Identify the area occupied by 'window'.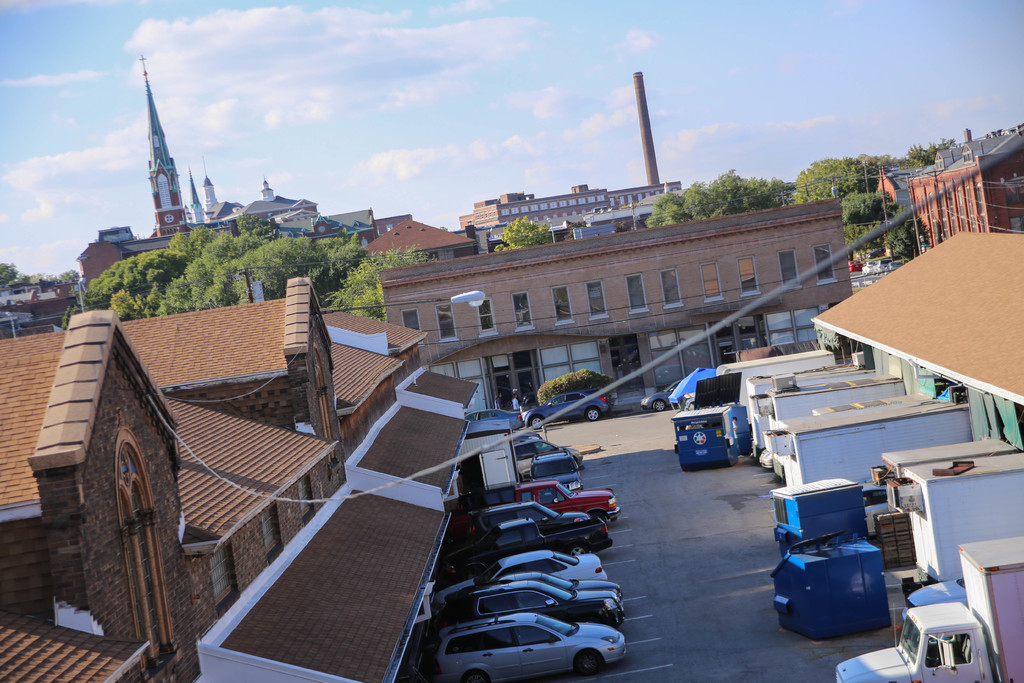
Area: detection(509, 292, 531, 331).
